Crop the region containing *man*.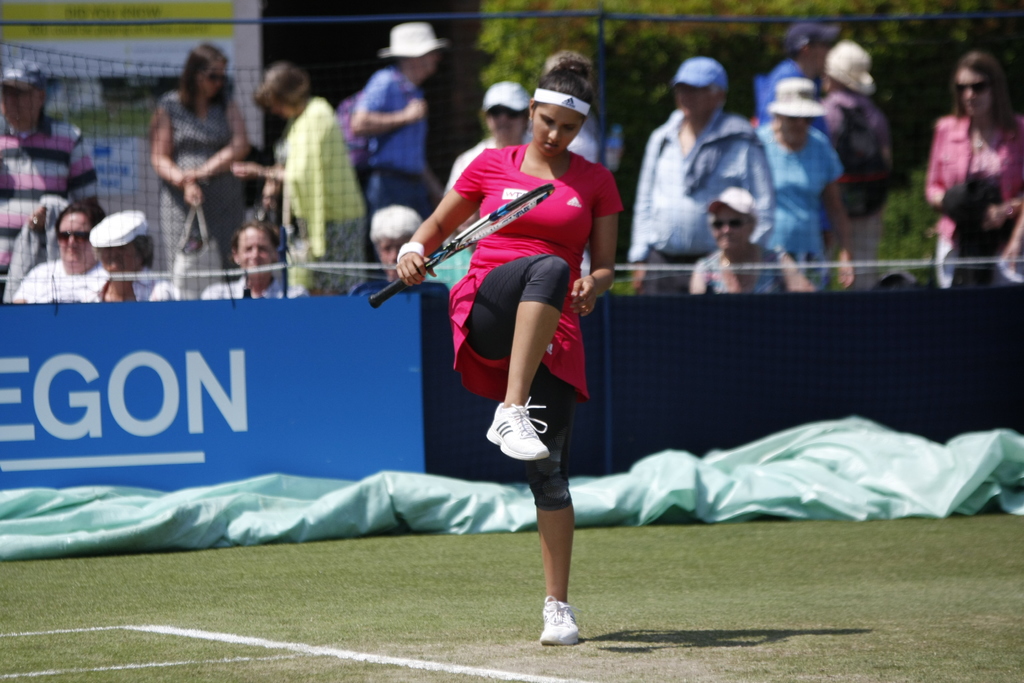
Crop region: l=753, t=24, r=828, b=123.
